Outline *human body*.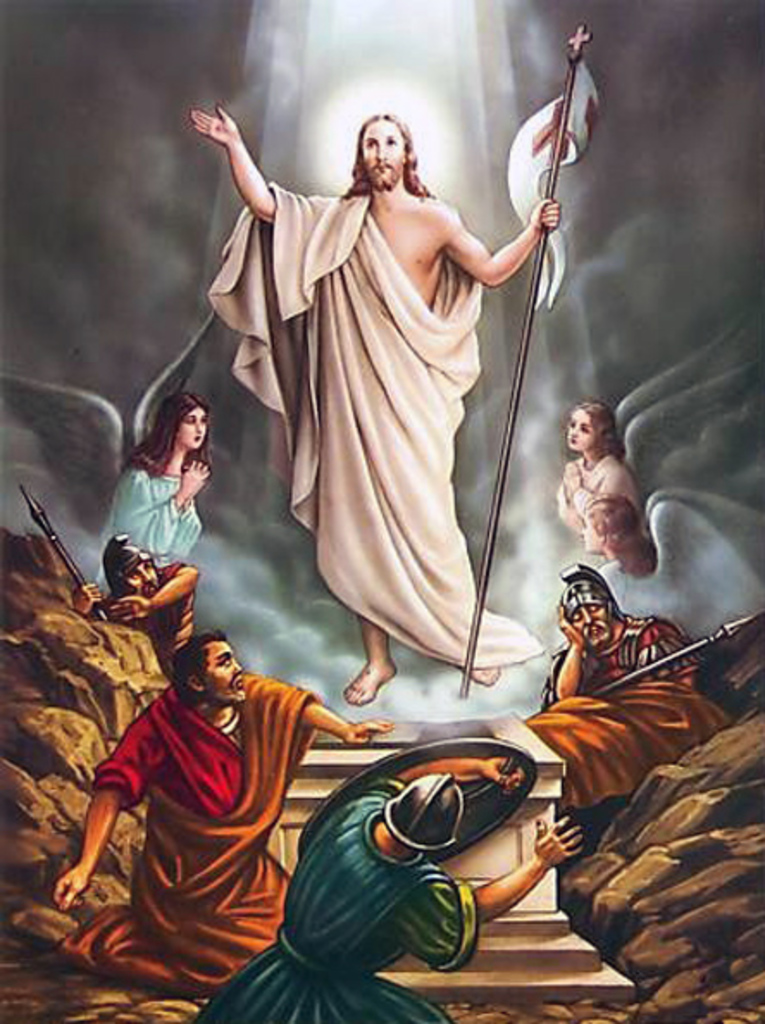
Outline: pyautogui.locateOnScreen(176, 93, 562, 724).
